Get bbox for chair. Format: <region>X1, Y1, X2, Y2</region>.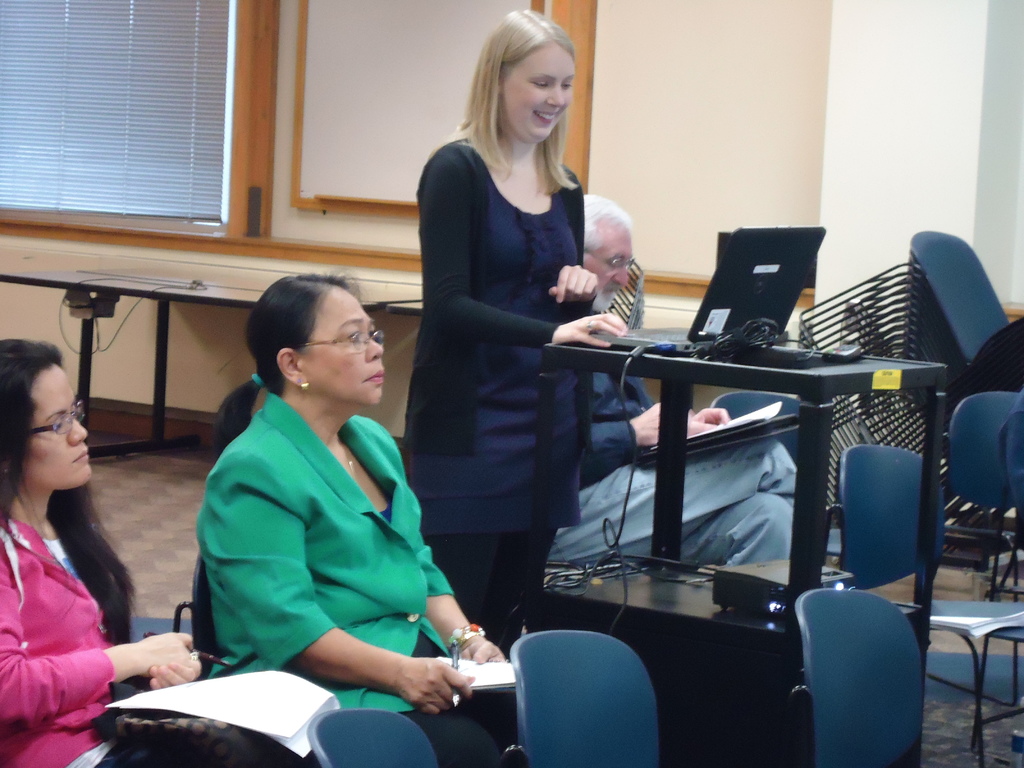
<region>818, 442, 1023, 753</region>.
